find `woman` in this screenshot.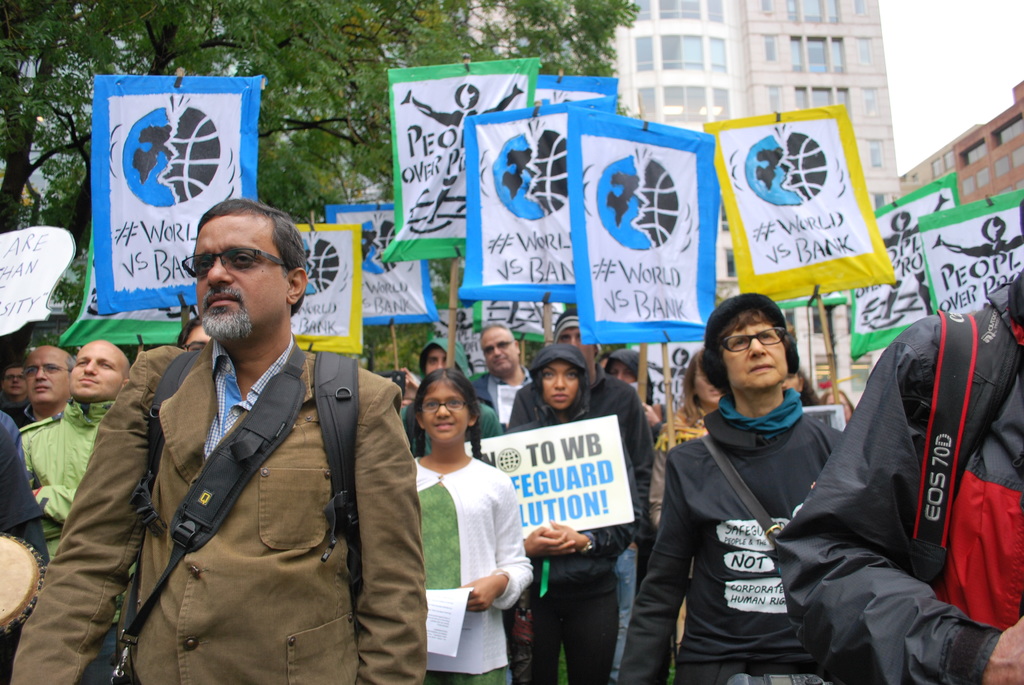
The bounding box for `woman` is locate(646, 349, 730, 653).
